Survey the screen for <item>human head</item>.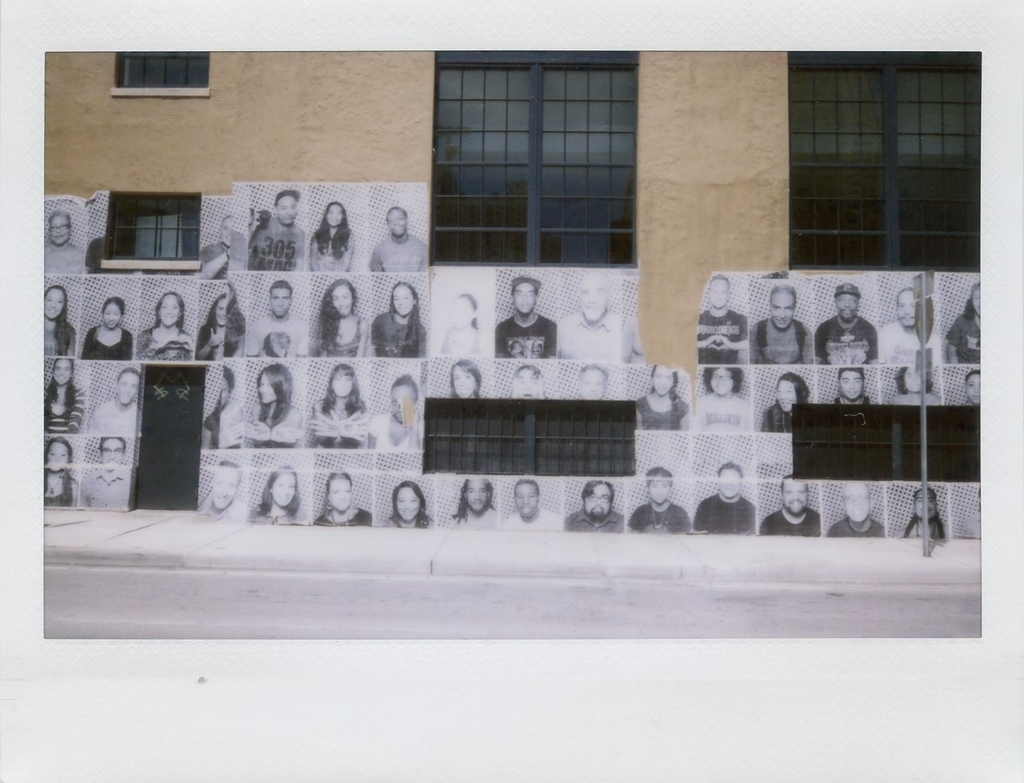
Survey found: [155,292,183,329].
